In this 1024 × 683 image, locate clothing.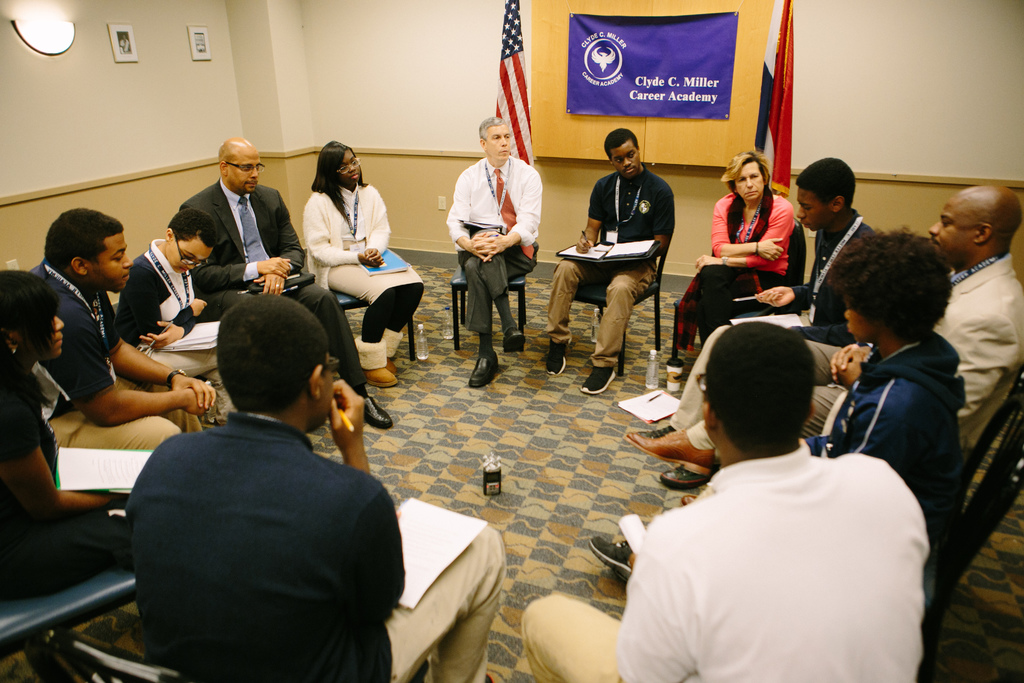
Bounding box: [x1=678, y1=191, x2=794, y2=346].
